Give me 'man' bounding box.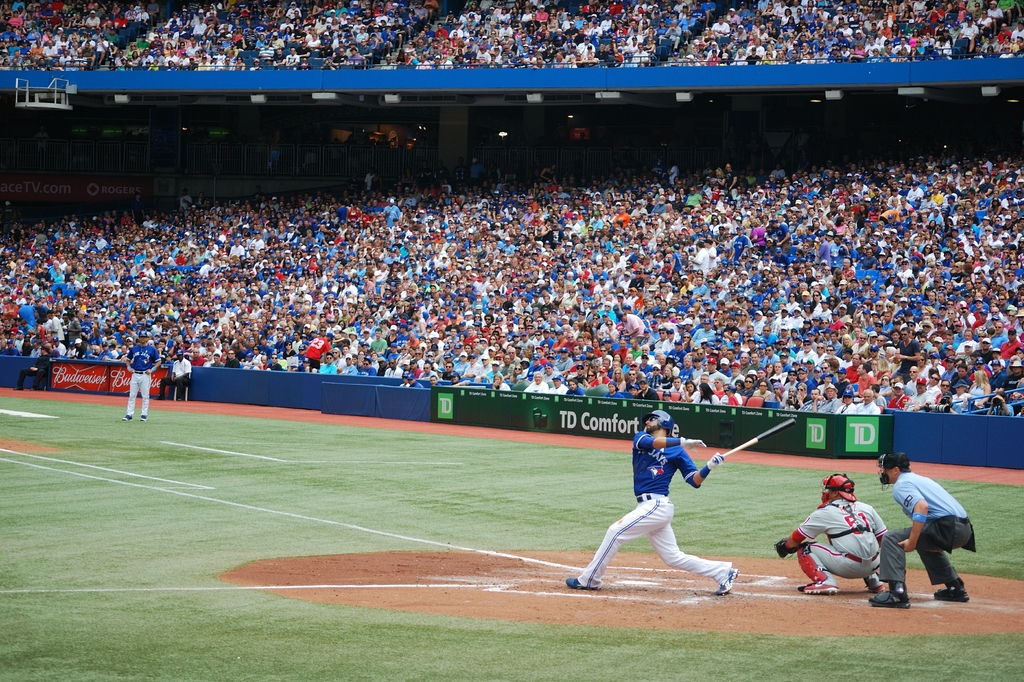
(648, 363, 659, 391).
